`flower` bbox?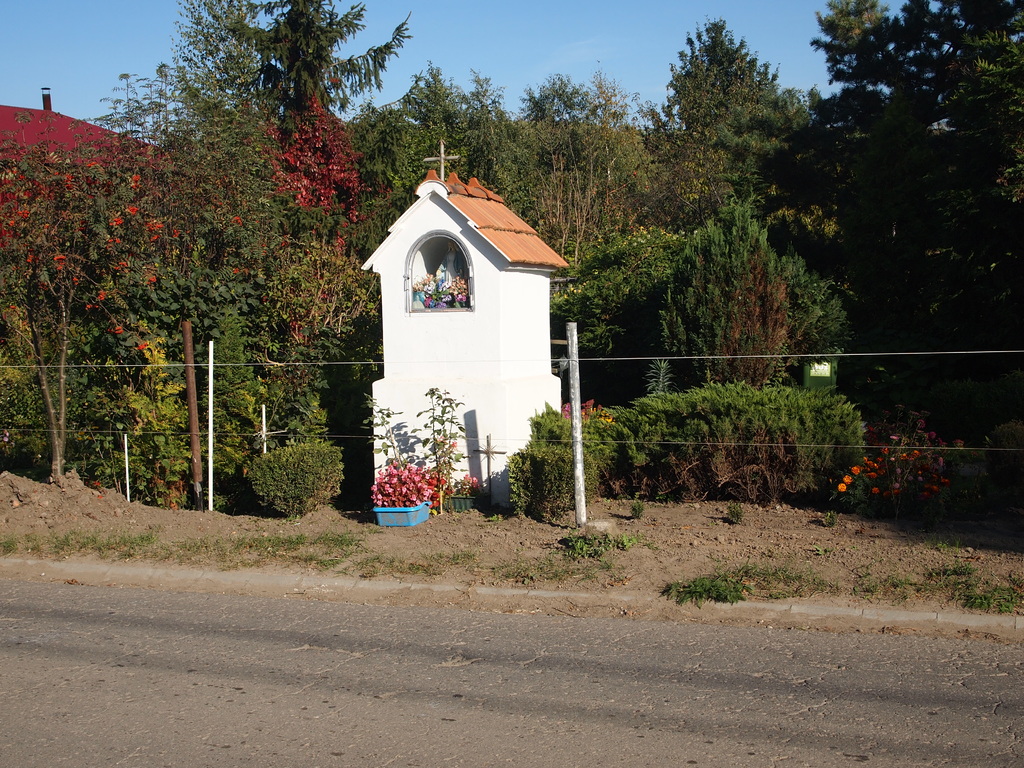
<bbox>852, 466, 861, 476</bbox>
